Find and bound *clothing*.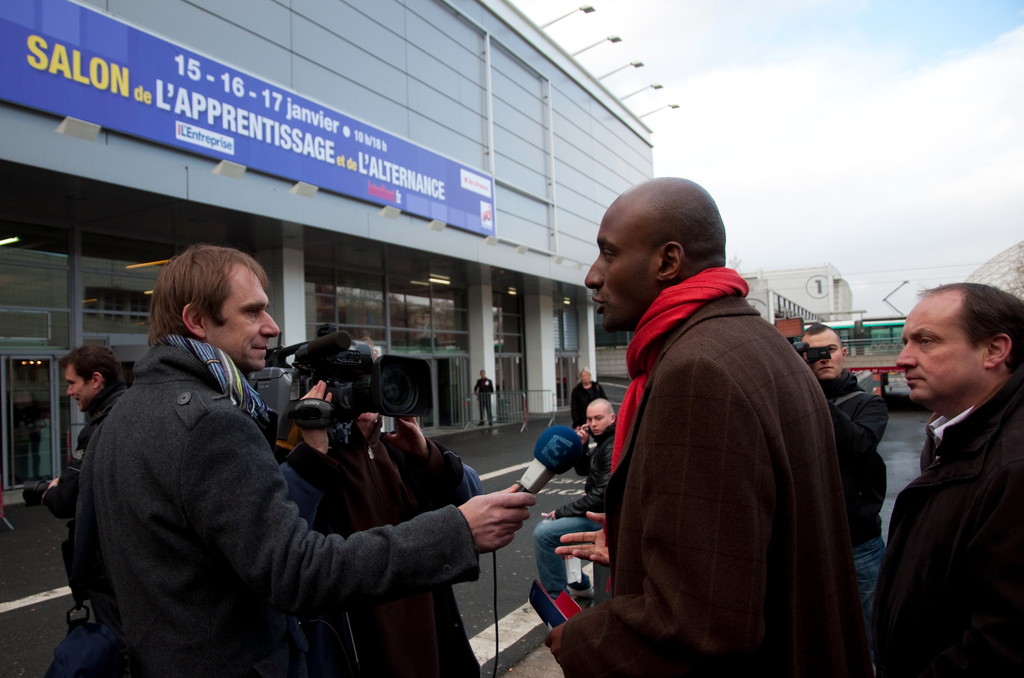
Bound: region(20, 388, 141, 643).
